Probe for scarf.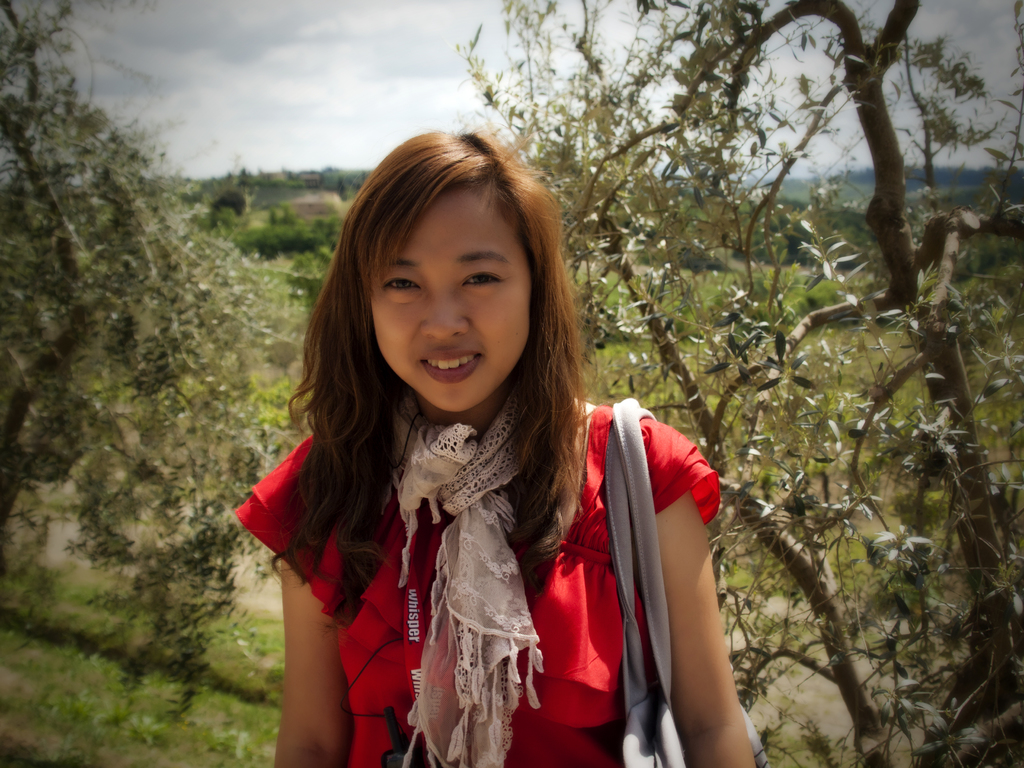
Probe result: [386,387,547,761].
